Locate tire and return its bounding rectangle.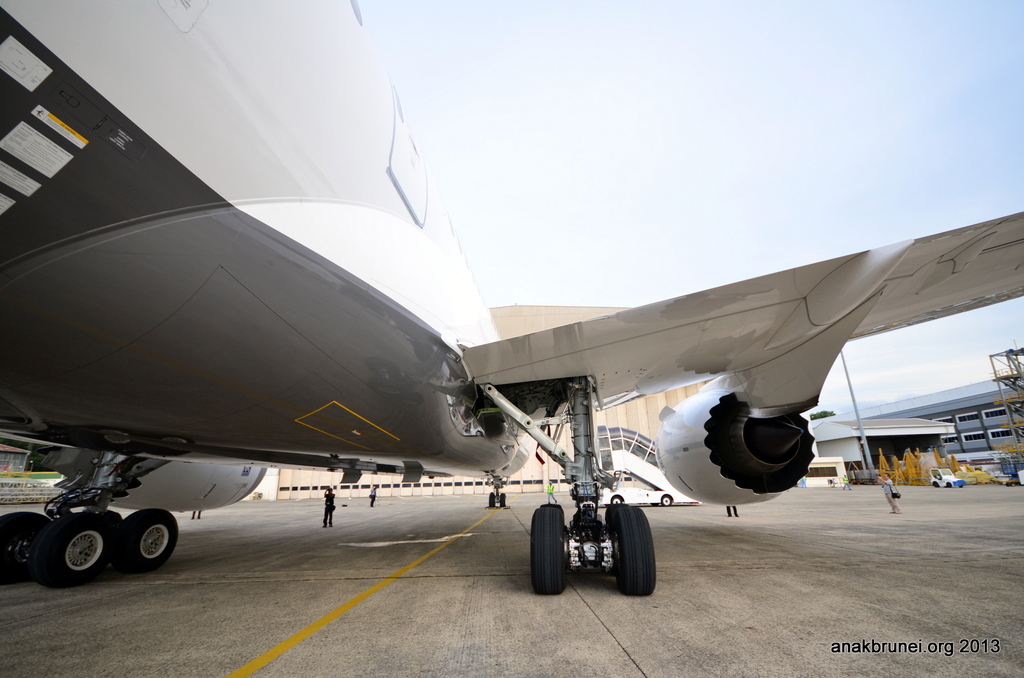
x1=532 y1=505 x2=564 y2=594.
